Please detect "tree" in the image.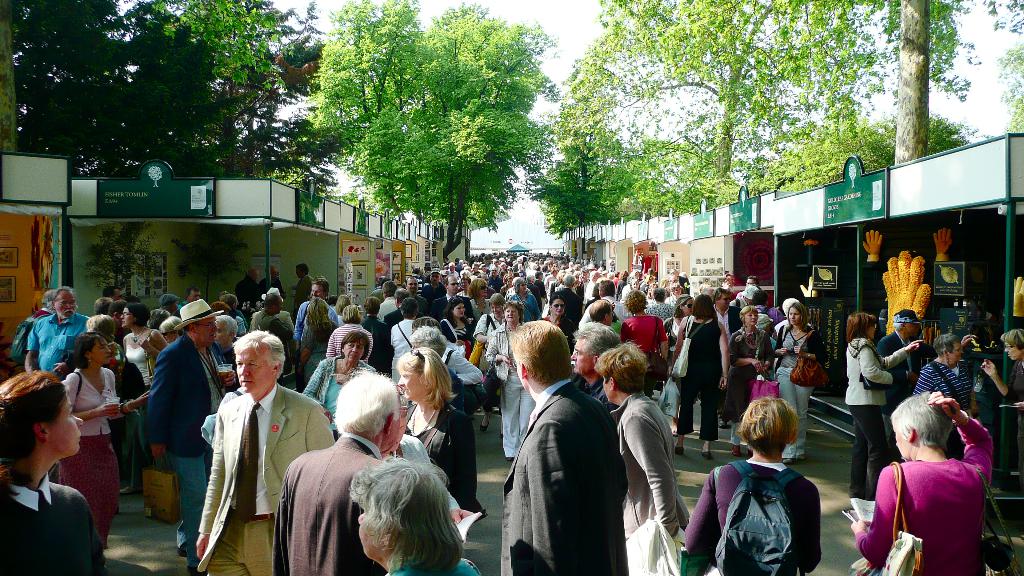
[x1=285, y1=16, x2=565, y2=271].
